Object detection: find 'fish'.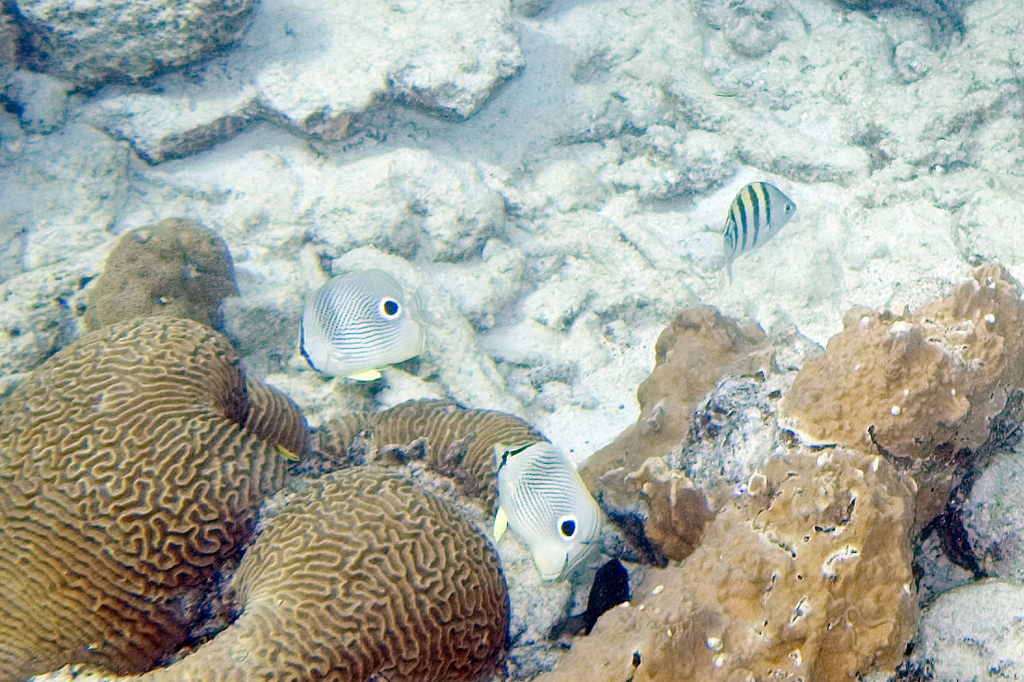
<box>303,268,418,386</box>.
